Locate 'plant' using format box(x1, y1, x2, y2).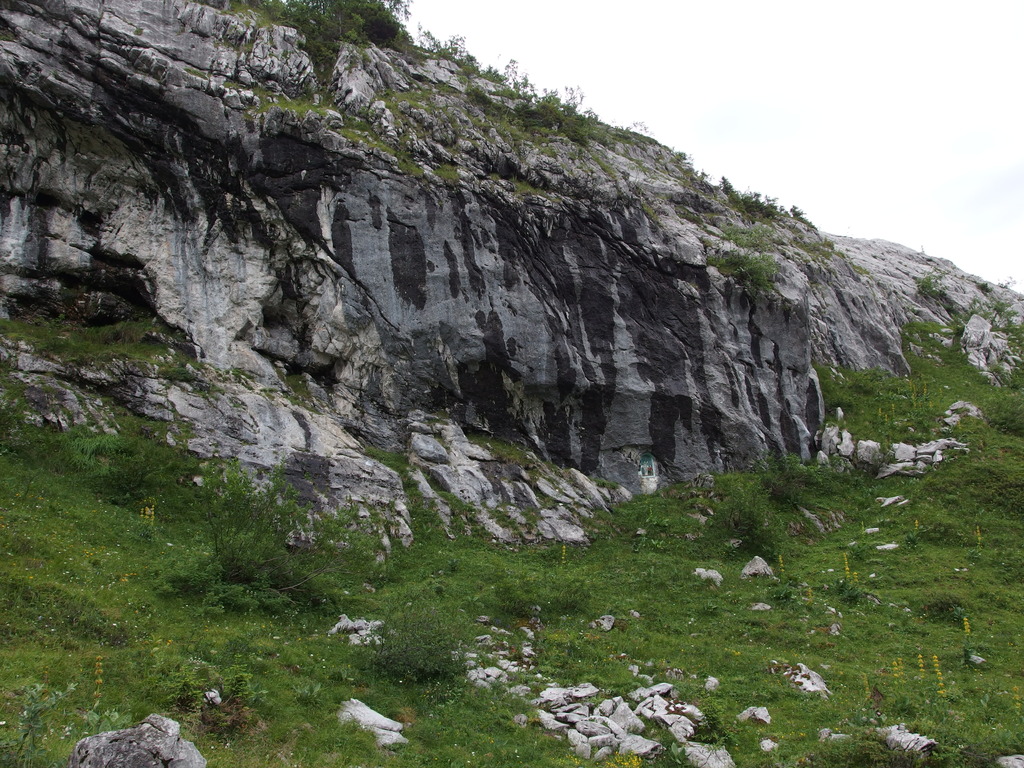
box(422, 21, 469, 66).
